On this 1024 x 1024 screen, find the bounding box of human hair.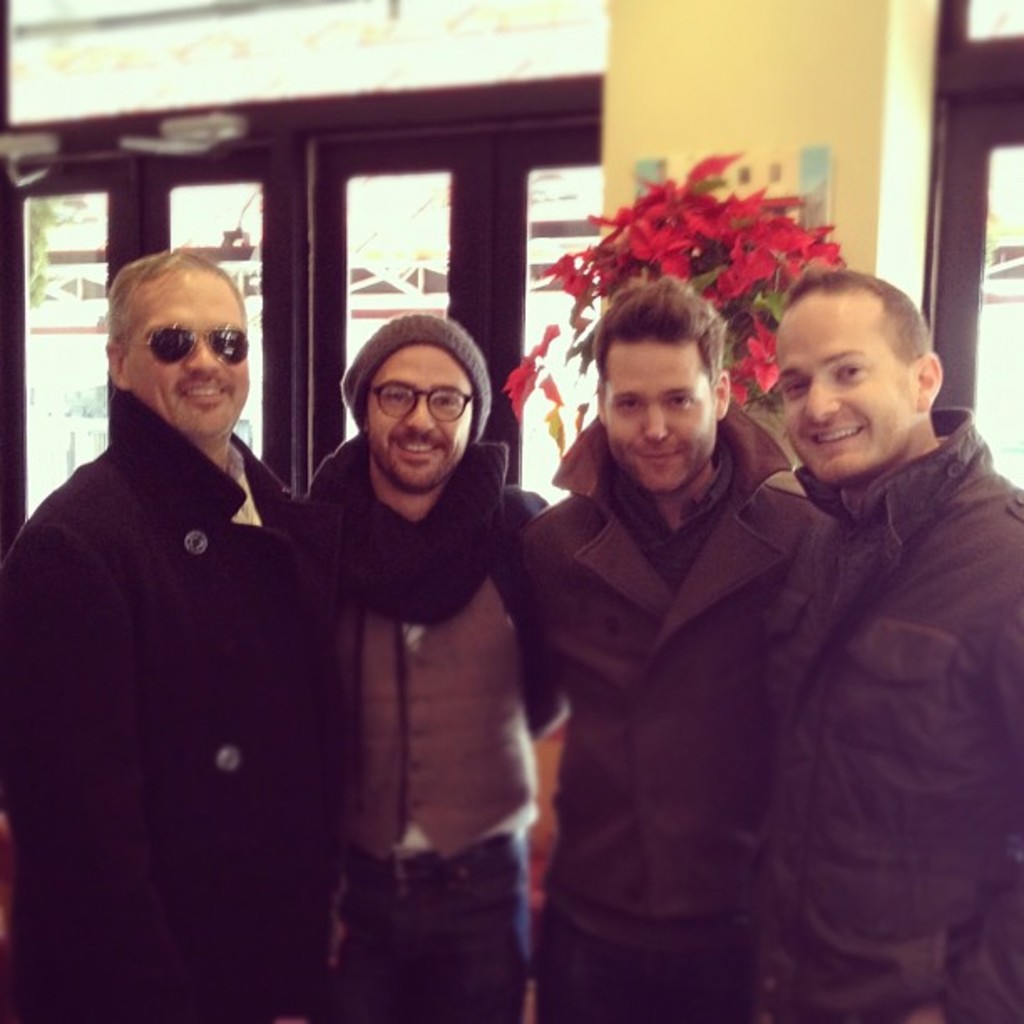
Bounding box: [x1=591, y1=274, x2=733, y2=395].
